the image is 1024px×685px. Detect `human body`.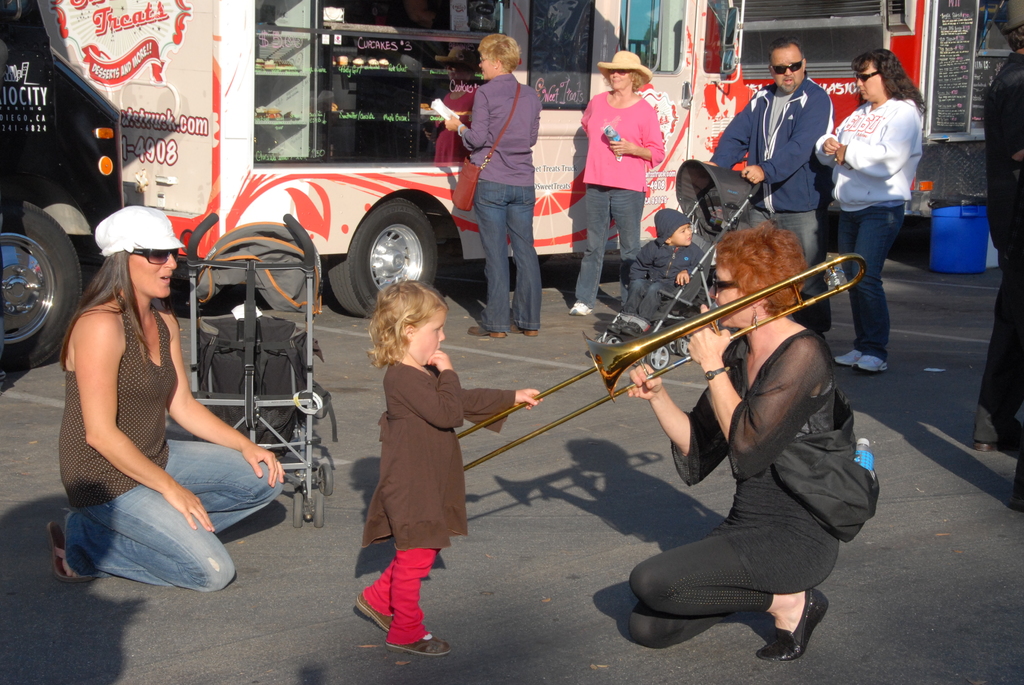
Detection: locate(973, 50, 1023, 452).
